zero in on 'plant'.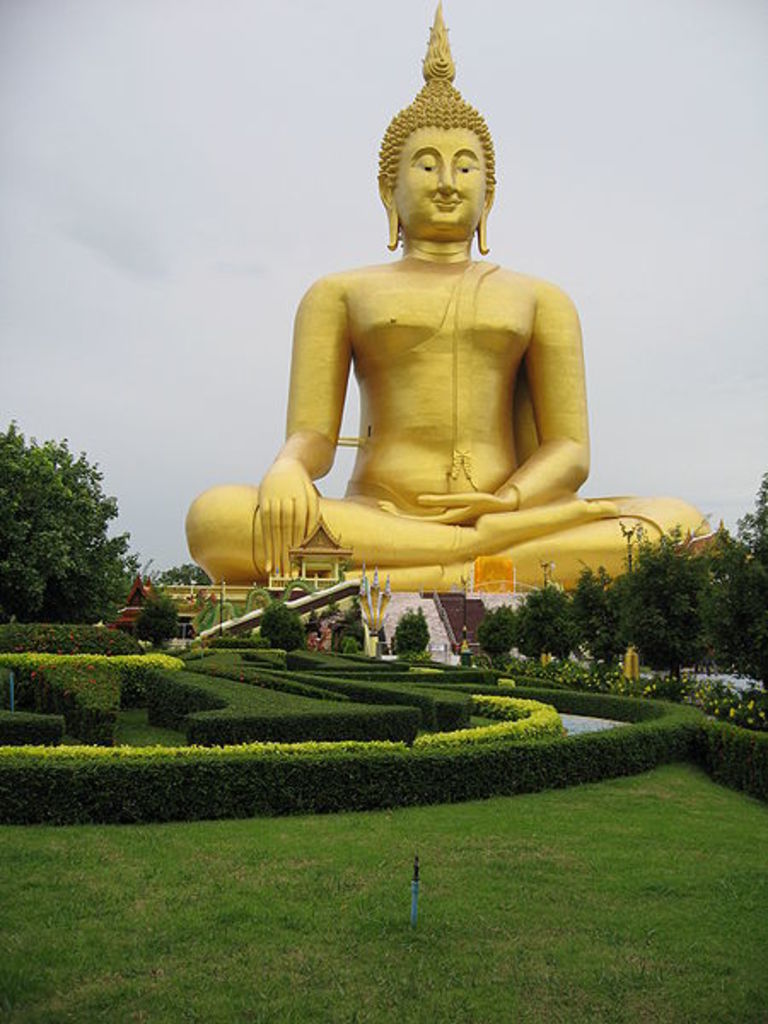
Zeroed in: box=[295, 662, 478, 732].
